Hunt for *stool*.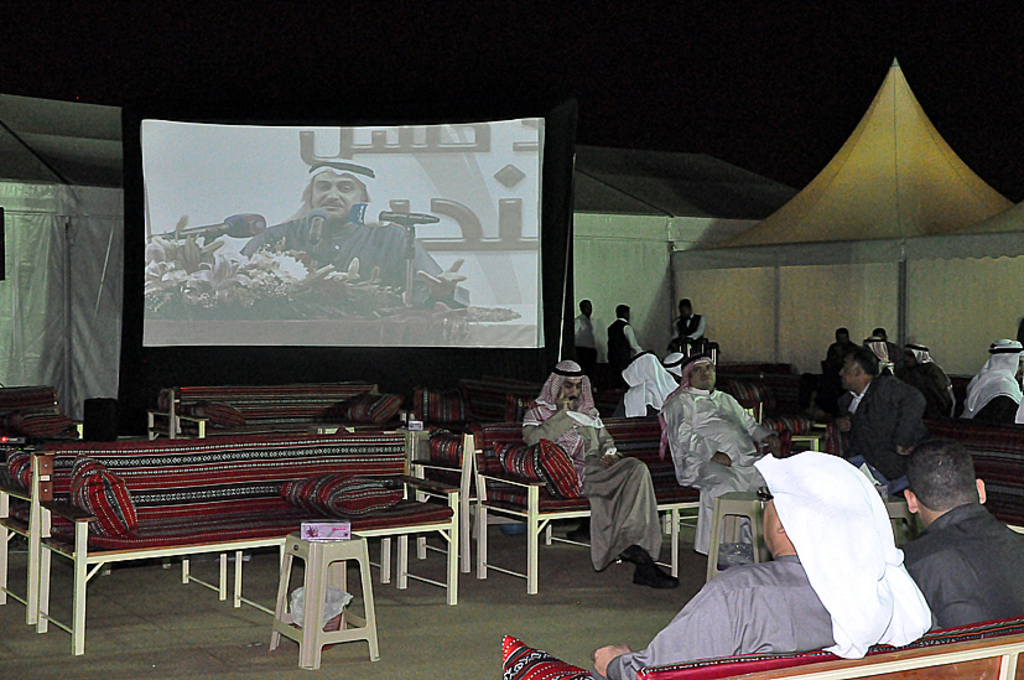
Hunted down at {"x1": 888, "y1": 494, "x2": 918, "y2": 535}.
